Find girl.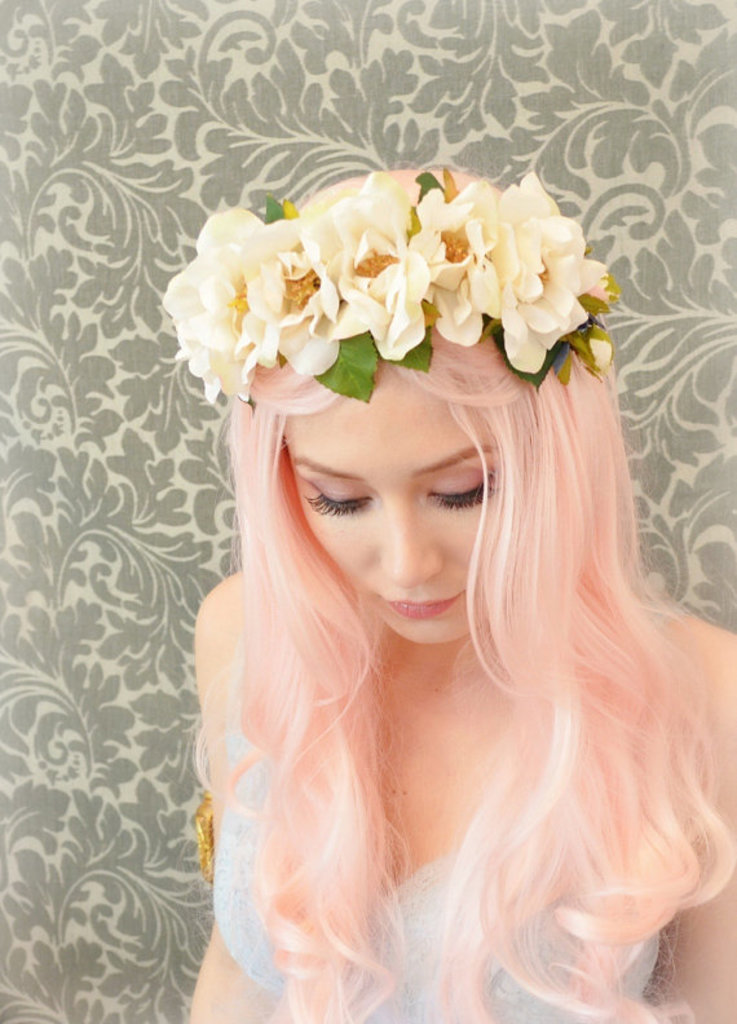
pyautogui.locateOnScreen(156, 168, 736, 1023).
